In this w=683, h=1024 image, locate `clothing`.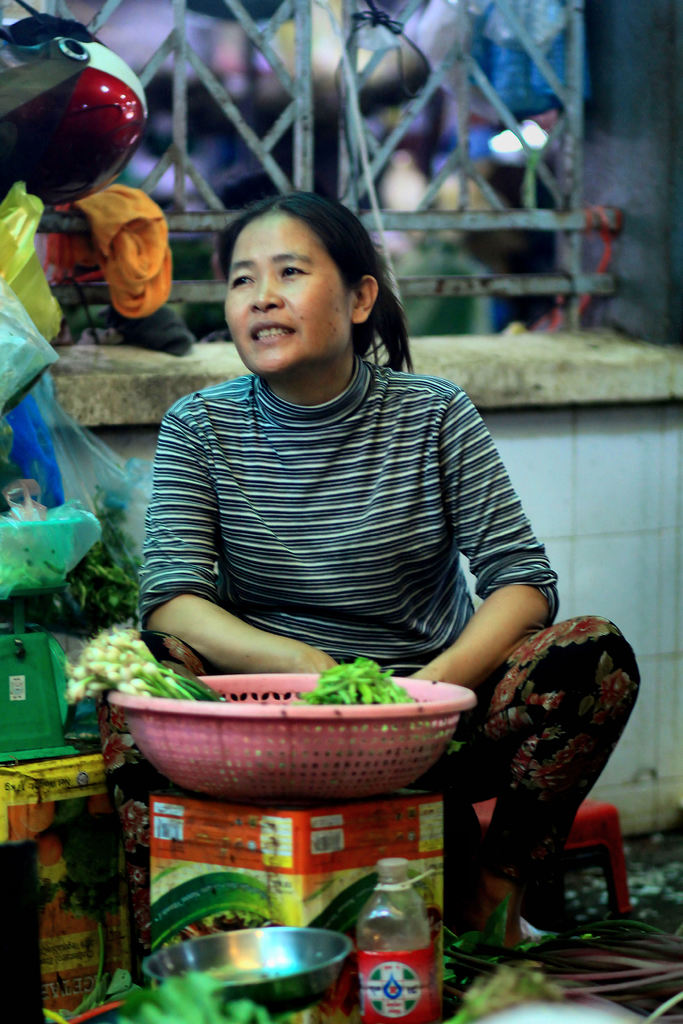
Bounding box: detection(138, 319, 568, 838).
